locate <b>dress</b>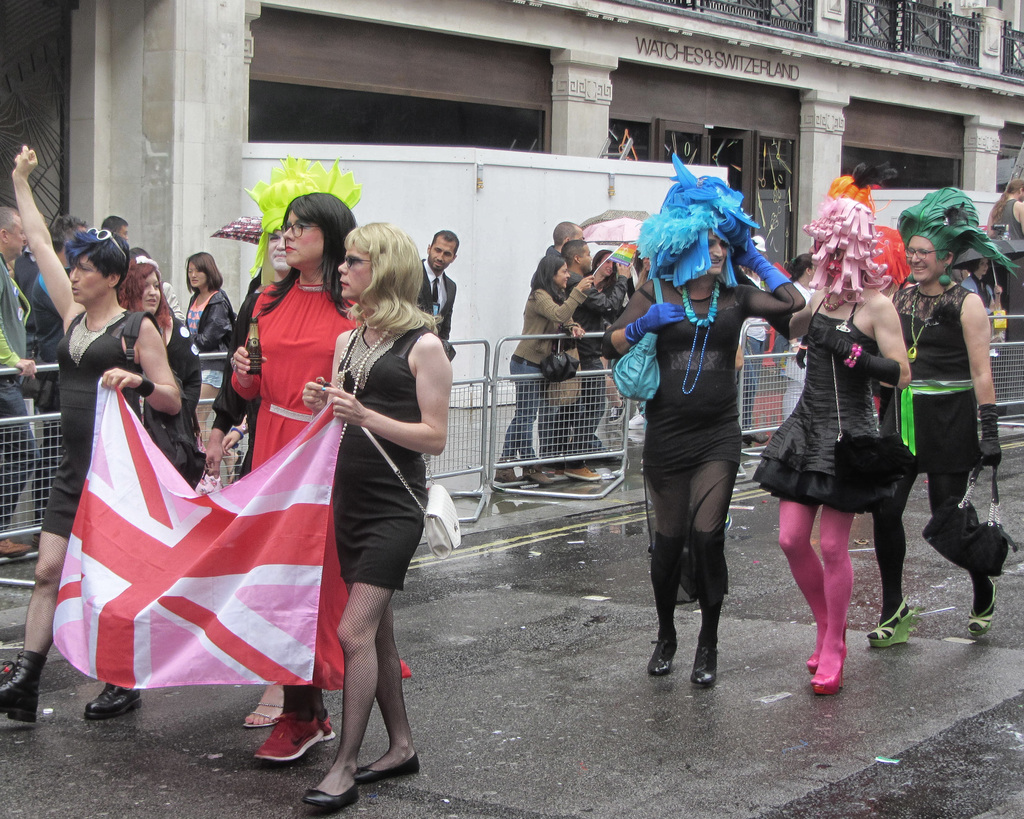
detection(330, 328, 424, 593)
